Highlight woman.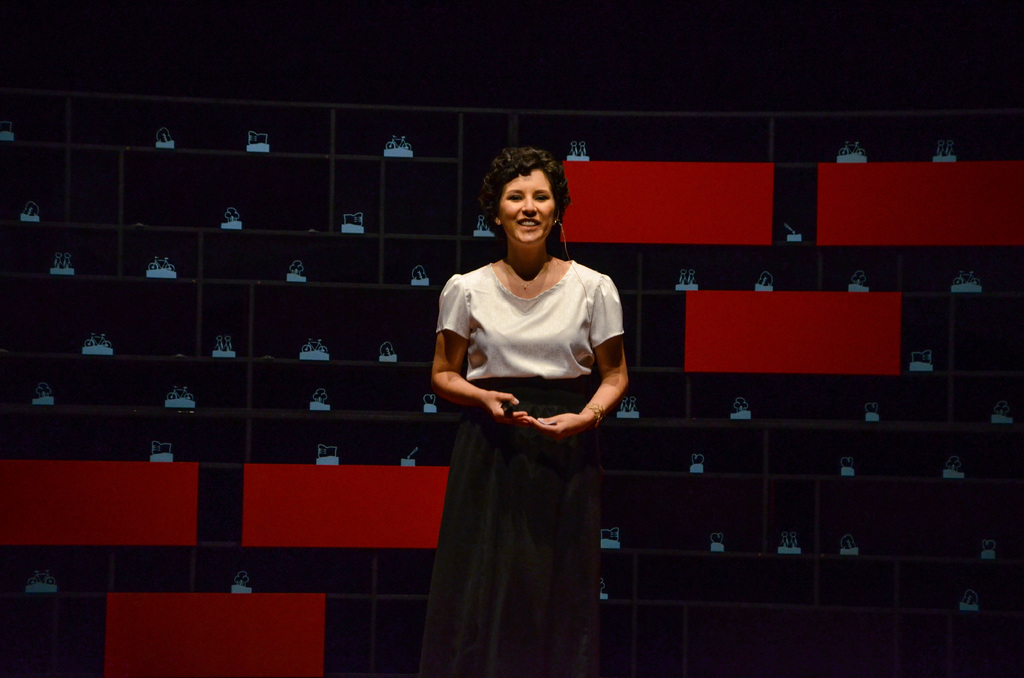
Highlighted region: {"x1": 426, "y1": 171, "x2": 623, "y2": 677}.
